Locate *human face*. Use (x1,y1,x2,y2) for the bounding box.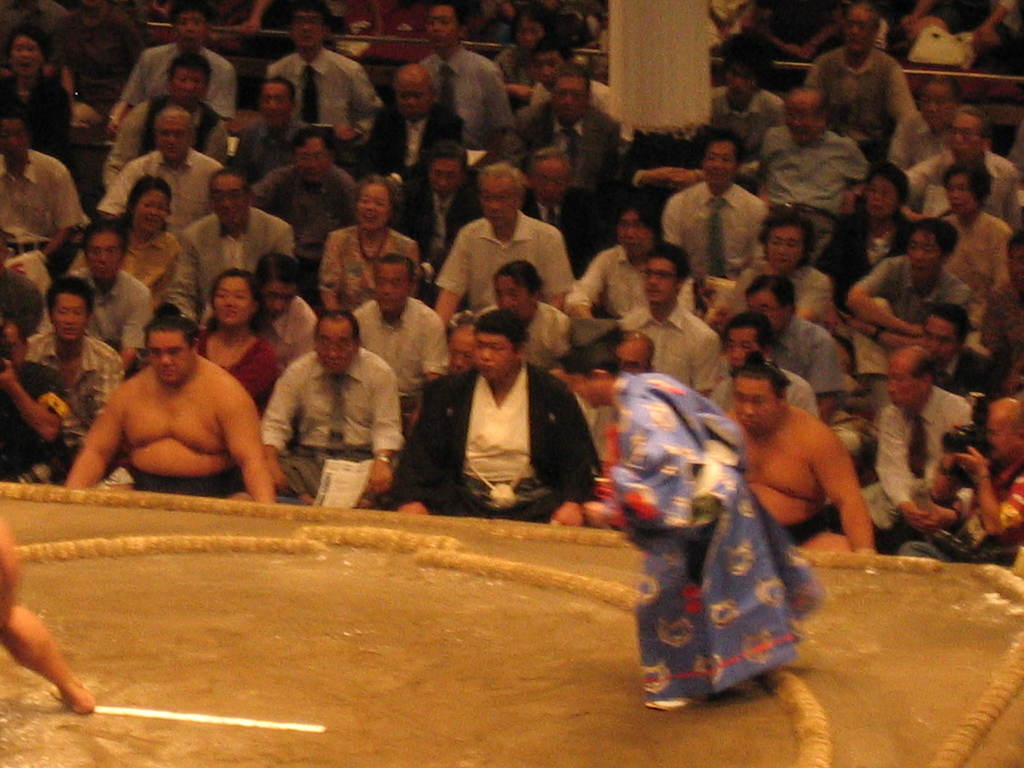
(211,278,250,331).
